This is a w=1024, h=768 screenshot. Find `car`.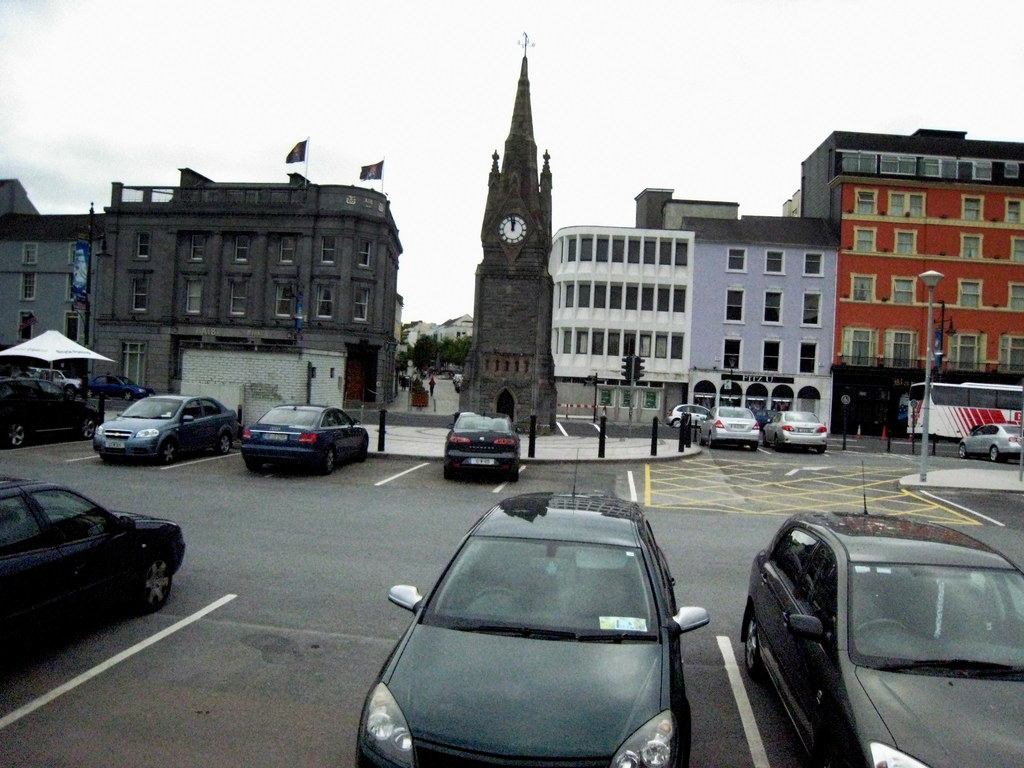
Bounding box: 88 375 146 397.
